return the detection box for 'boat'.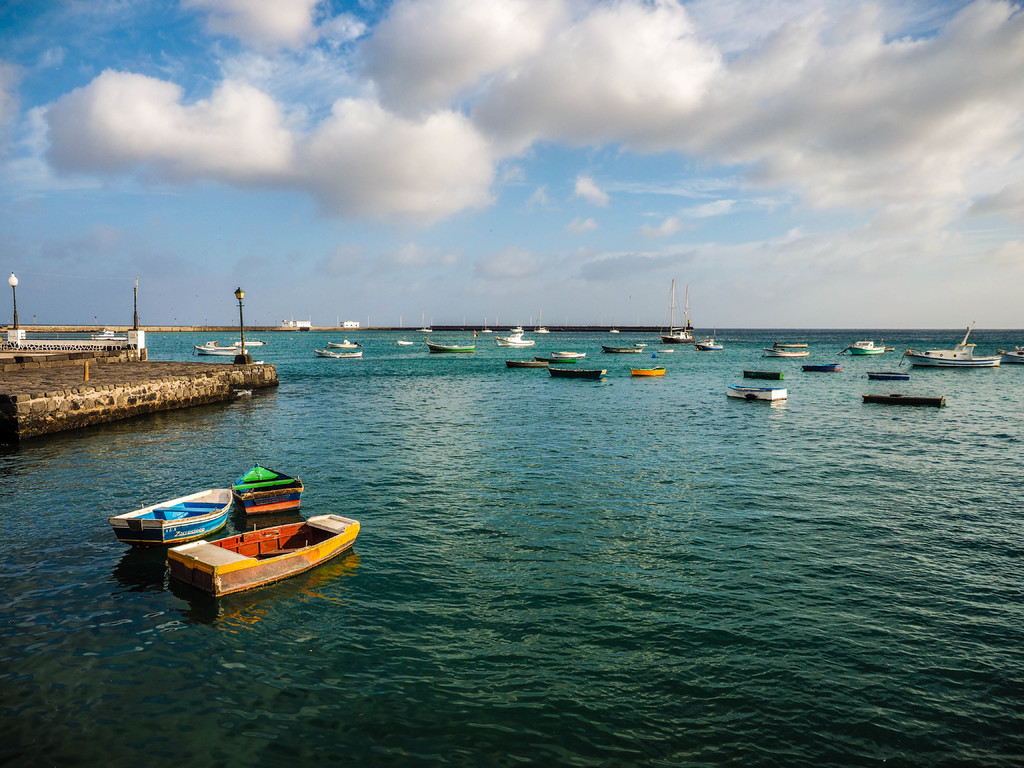
417,316,435,333.
